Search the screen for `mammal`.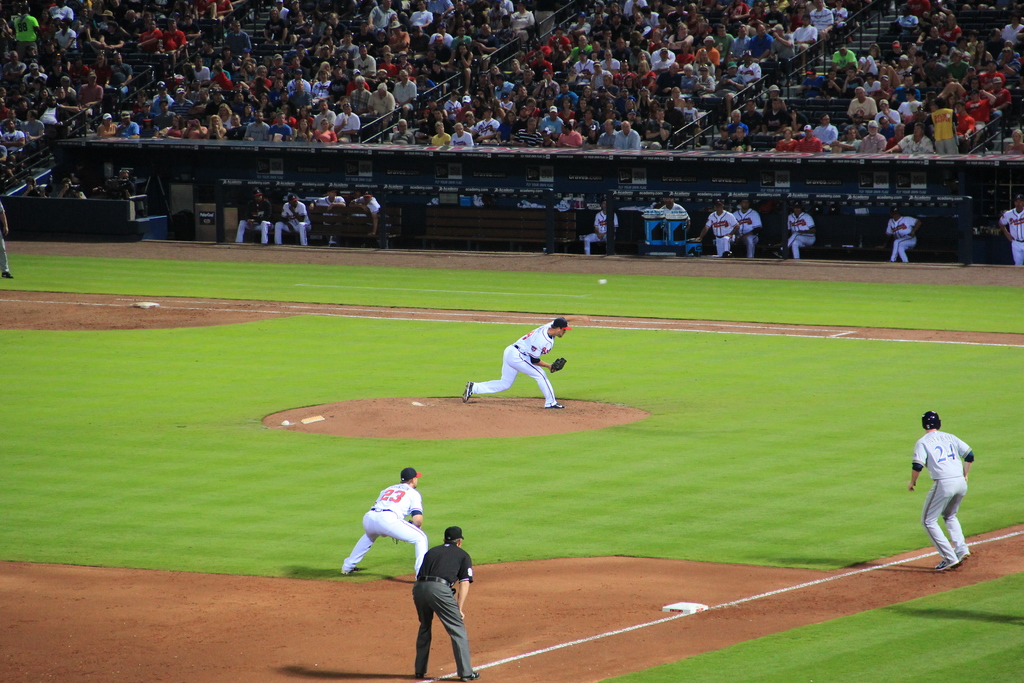
Found at 310, 188, 346, 246.
